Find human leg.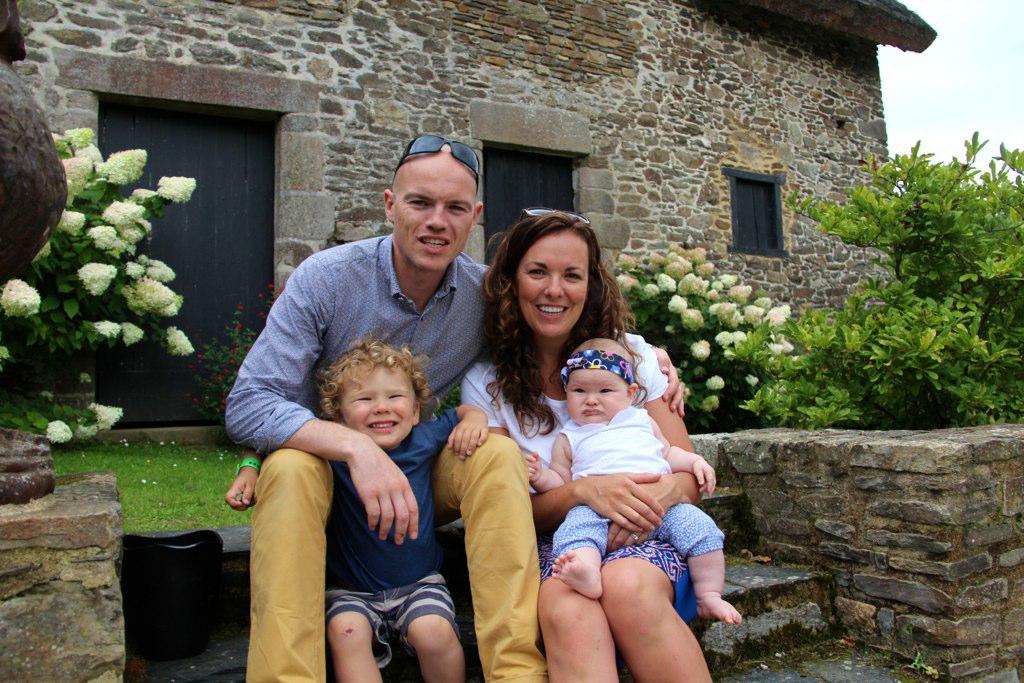
BBox(536, 529, 621, 682).
